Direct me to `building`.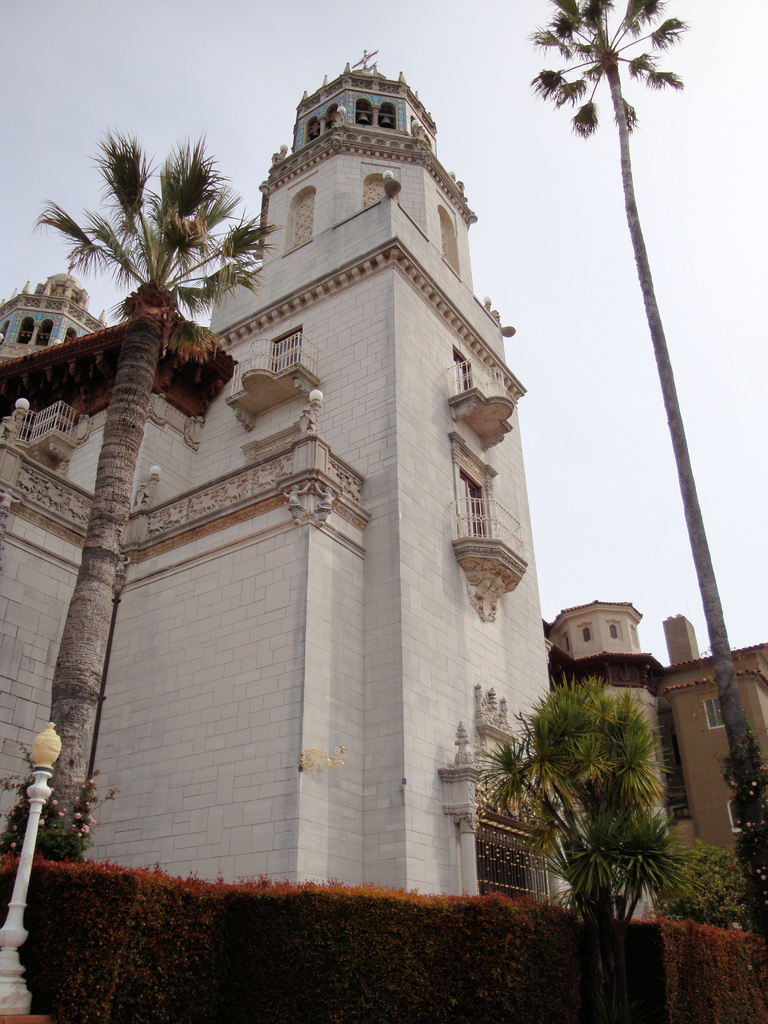
Direction: 0/273/102/365.
